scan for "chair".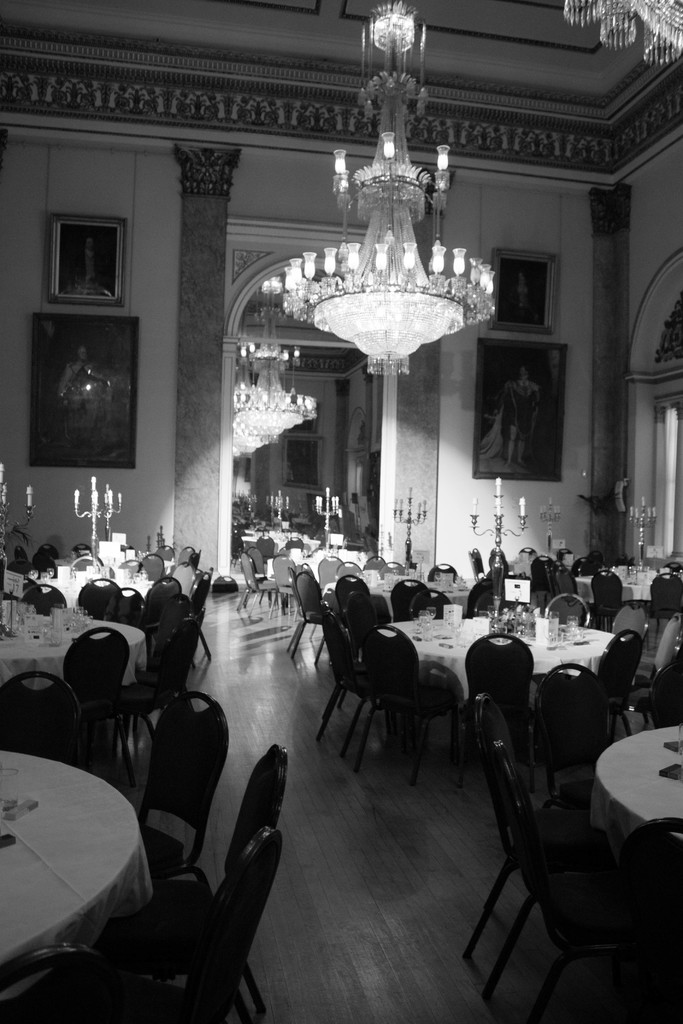
Scan result: (left=518, top=545, right=536, bottom=552).
